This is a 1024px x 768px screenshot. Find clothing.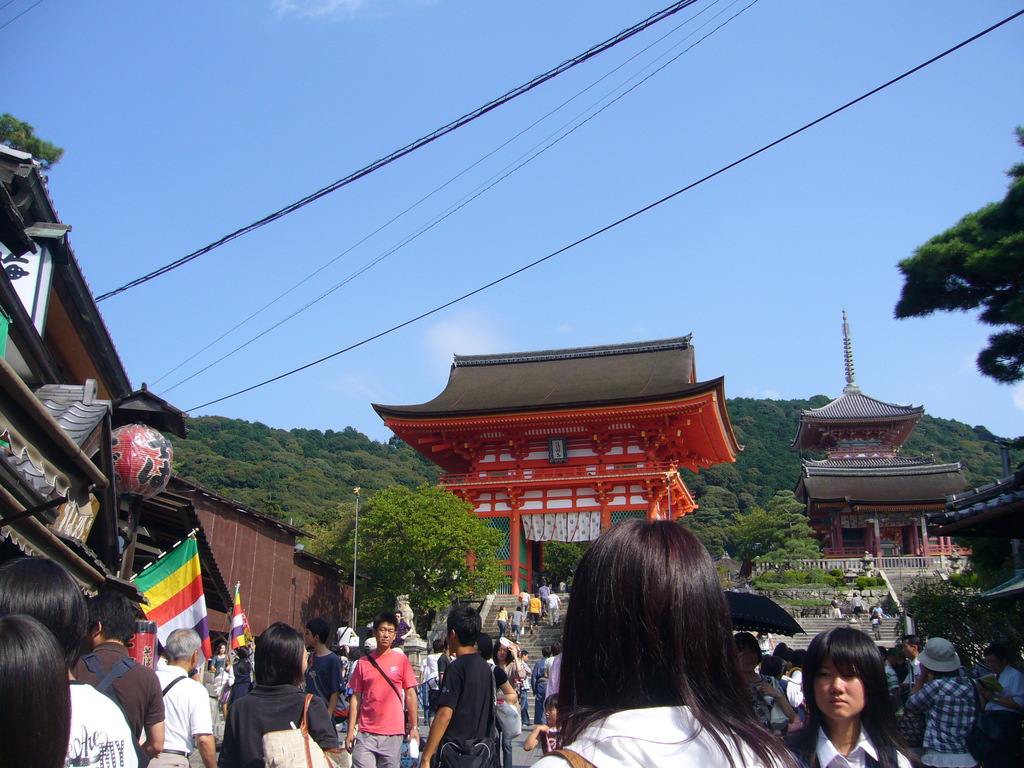
Bounding box: Rect(900, 676, 975, 767).
